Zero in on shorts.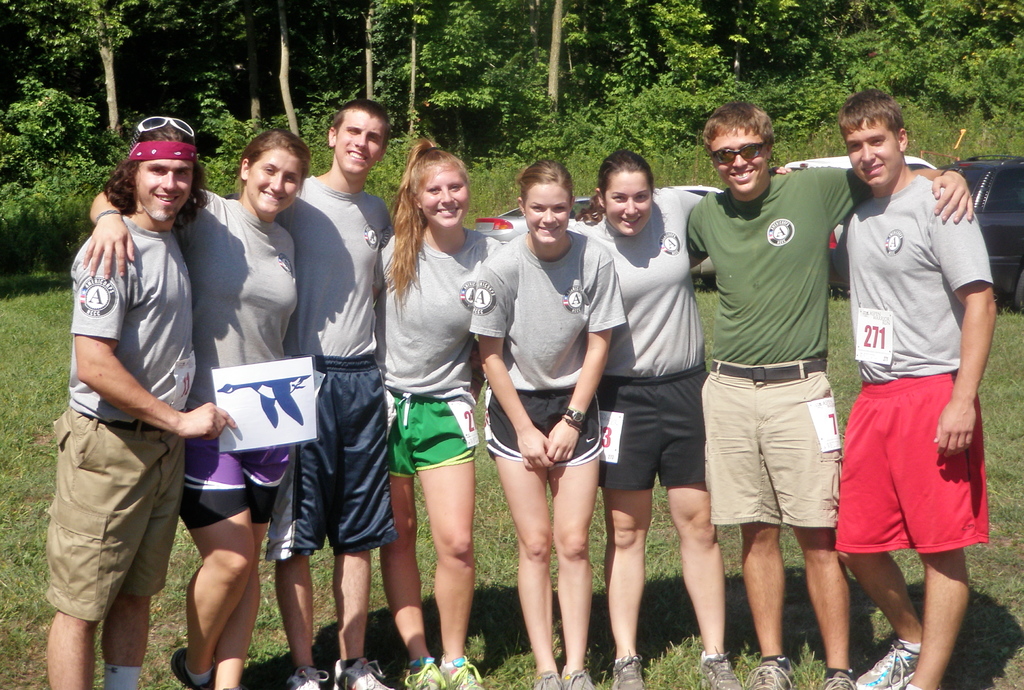
Zeroed in: {"x1": 43, "y1": 410, "x2": 184, "y2": 621}.
